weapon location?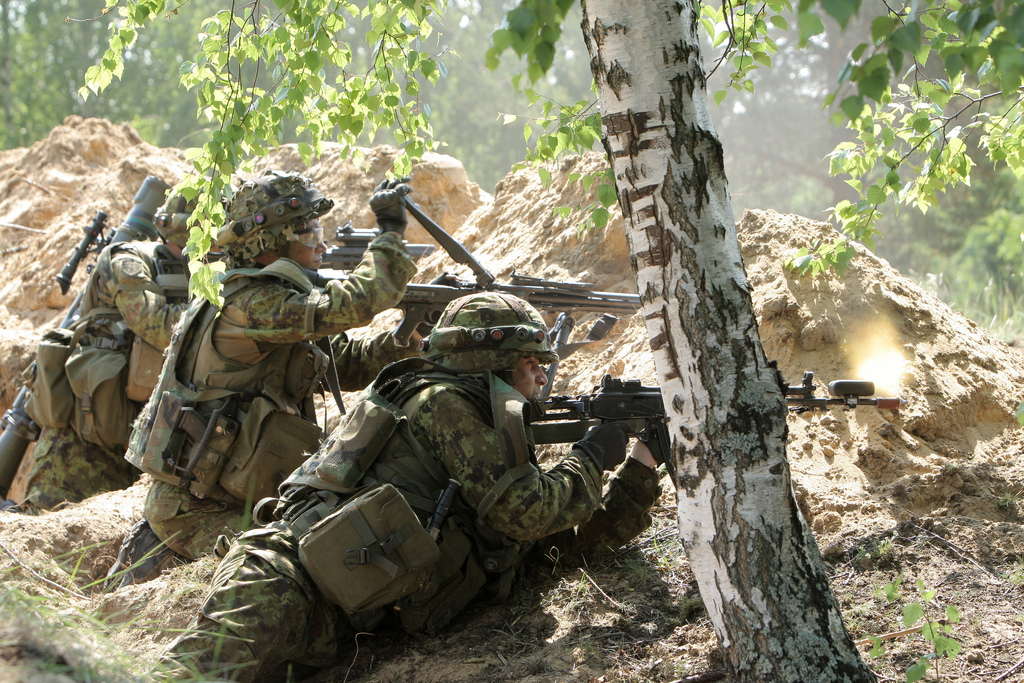
<box>526,370,898,488</box>
